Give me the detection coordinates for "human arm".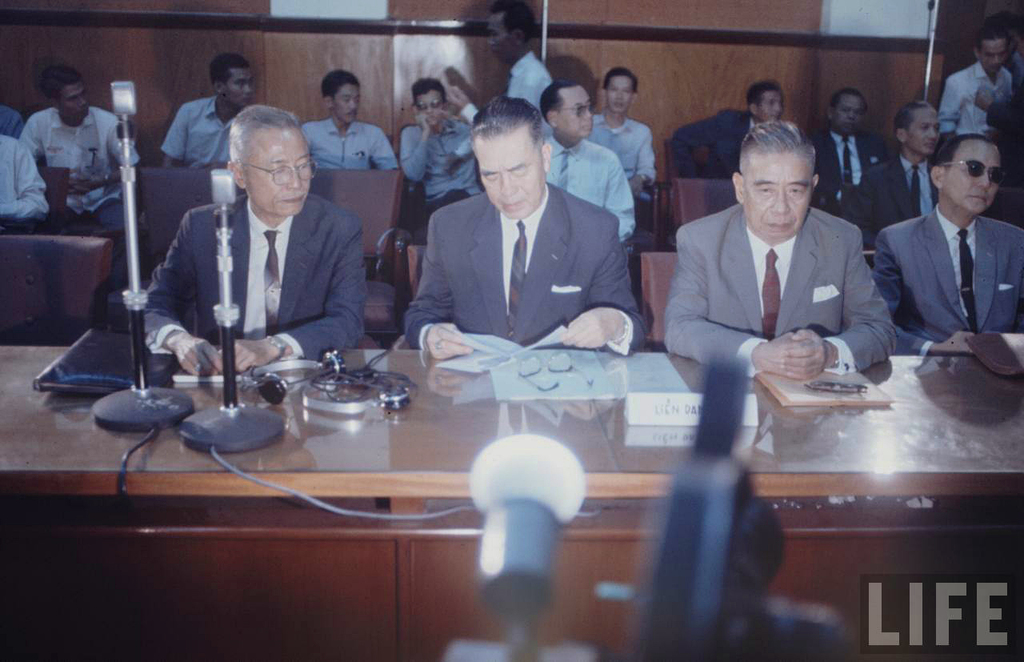
BBox(935, 77, 963, 138).
